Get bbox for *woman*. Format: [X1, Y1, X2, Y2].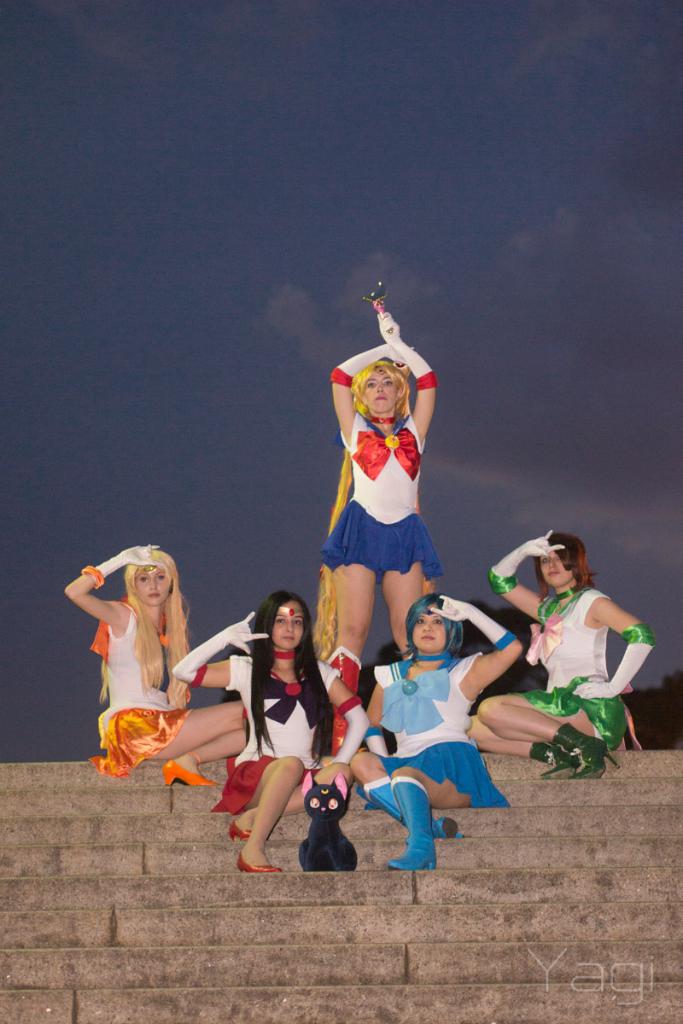
[65, 543, 250, 784].
